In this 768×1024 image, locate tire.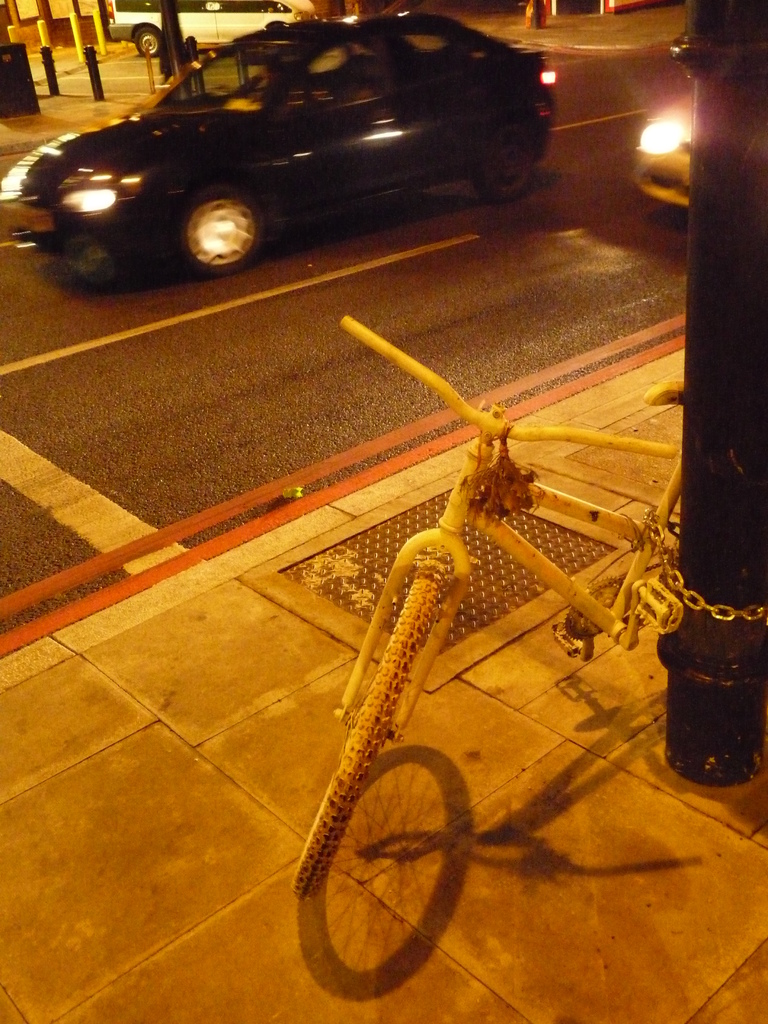
Bounding box: <box>135,22,164,58</box>.
